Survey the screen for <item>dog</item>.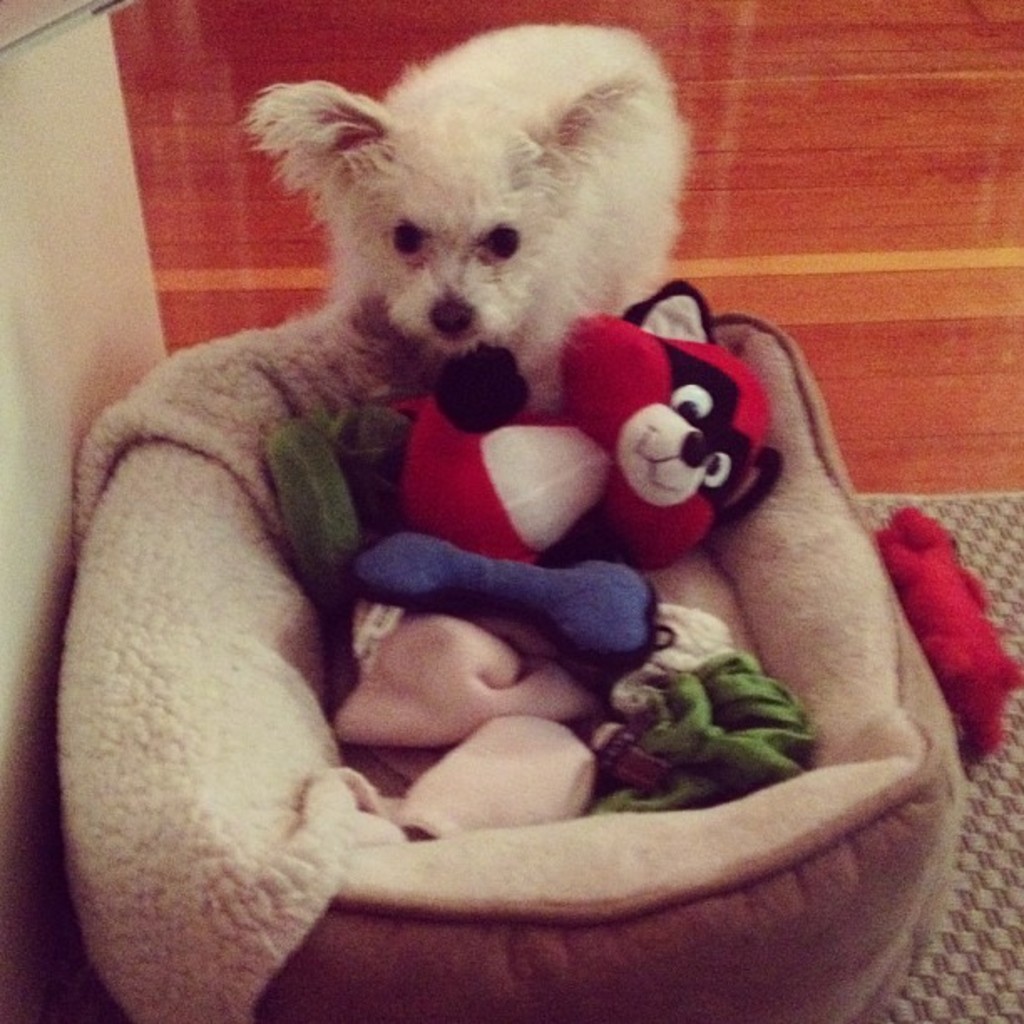
Survey found: Rect(231, 22, 684, 398).
